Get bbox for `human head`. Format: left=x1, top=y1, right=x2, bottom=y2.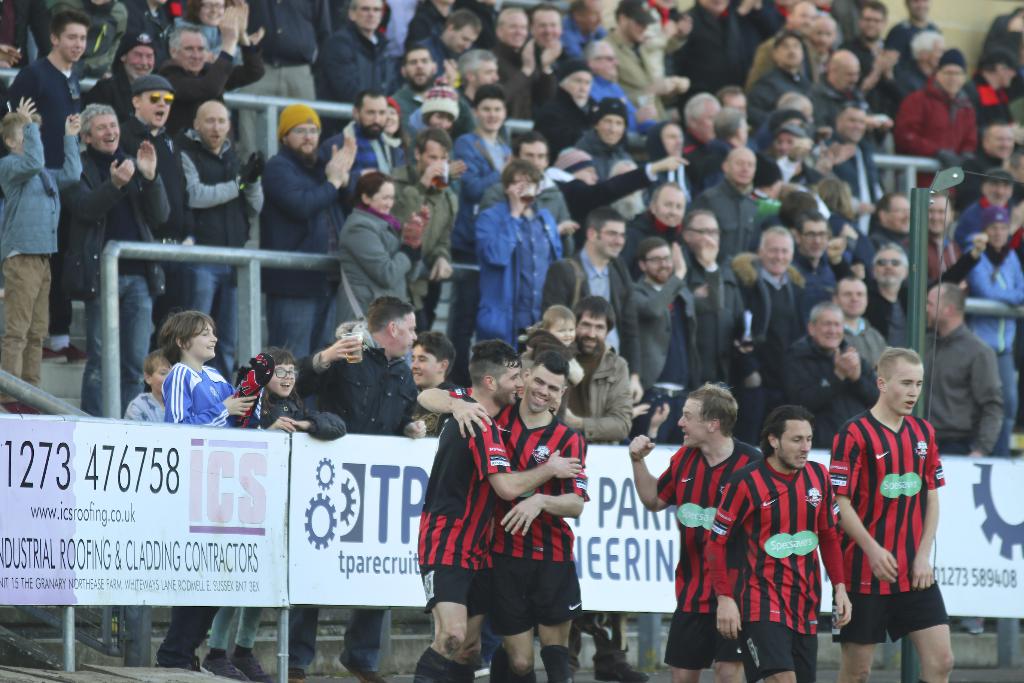
left=422, top=86, right=454, bottom=131.
